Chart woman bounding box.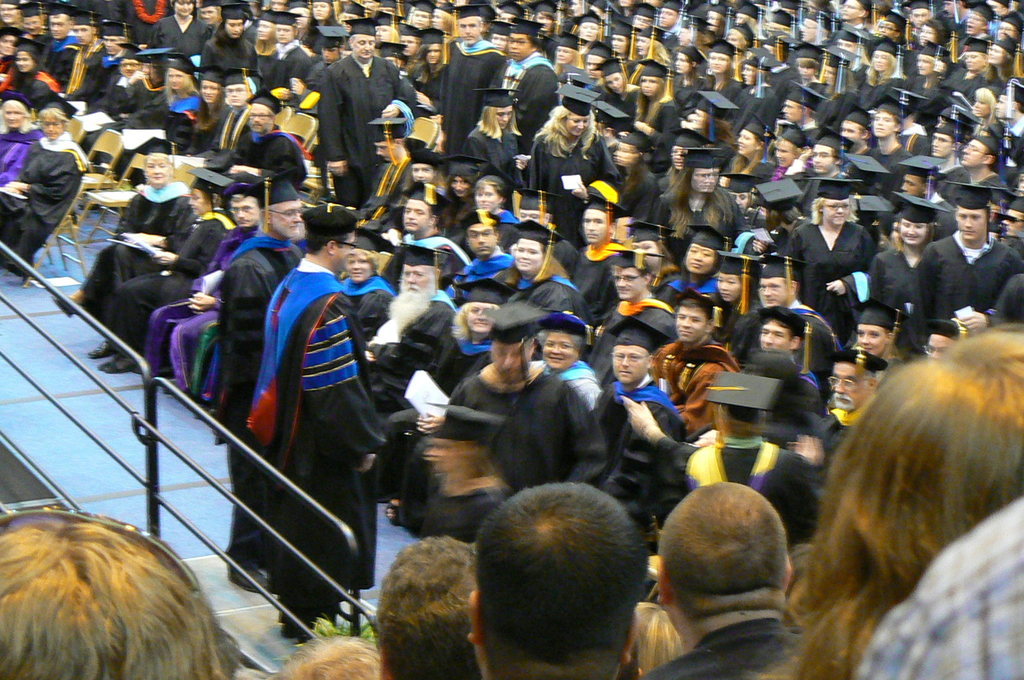
Charted: detection(525, 298, 598, 409).
